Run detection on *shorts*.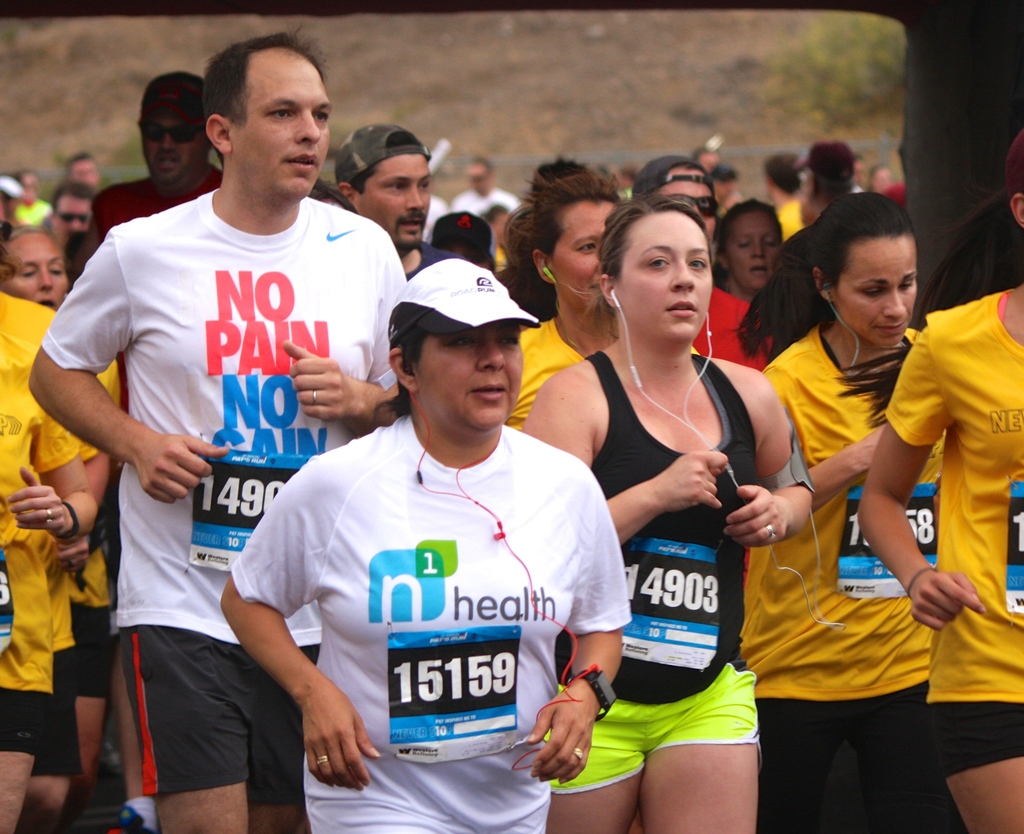
Result: [left=120, top=625, right=321, bottom=805].
